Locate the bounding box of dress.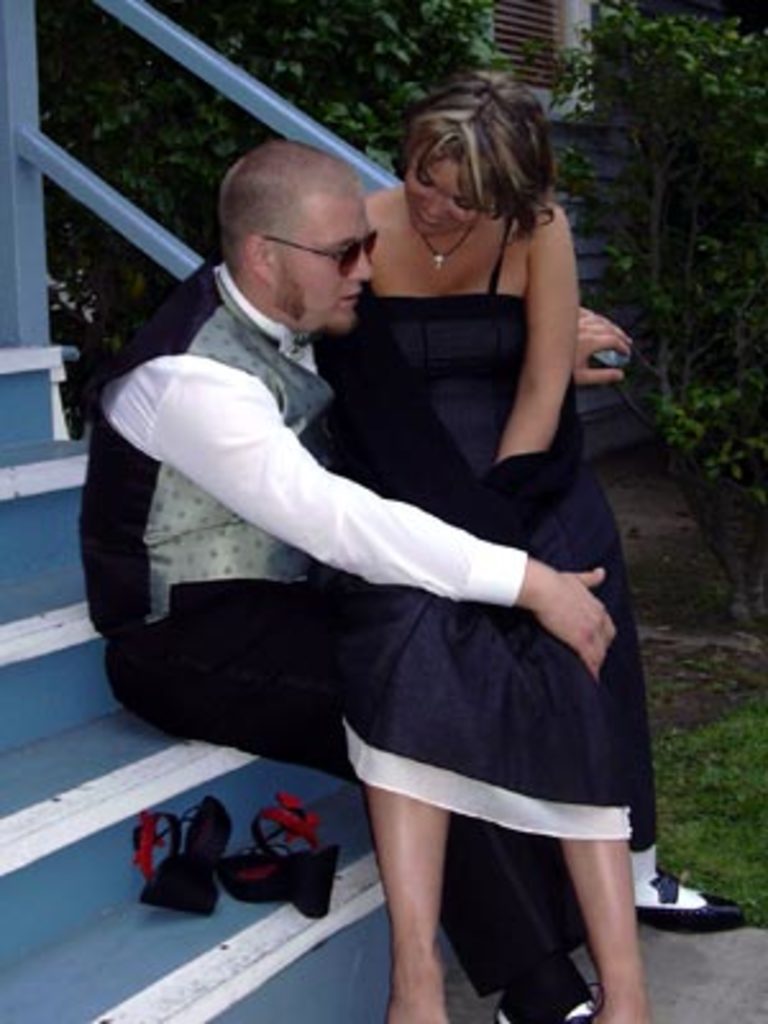
Bounding box: locate(310, 225, 658, 883).
